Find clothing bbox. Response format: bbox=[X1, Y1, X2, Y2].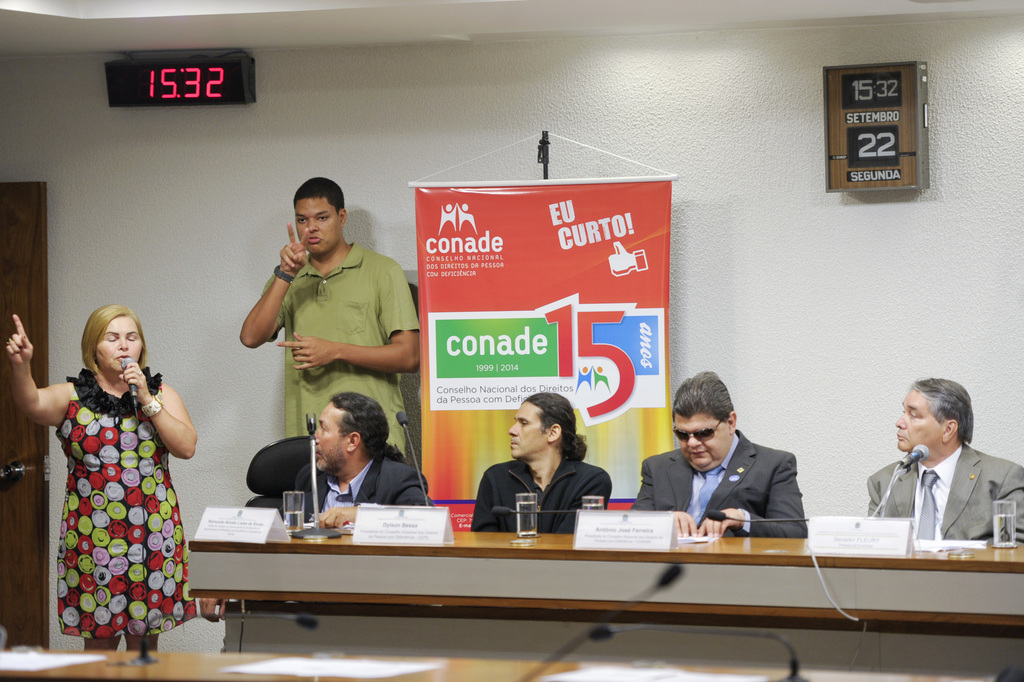
bbox=[296, 451, 428, 511].
